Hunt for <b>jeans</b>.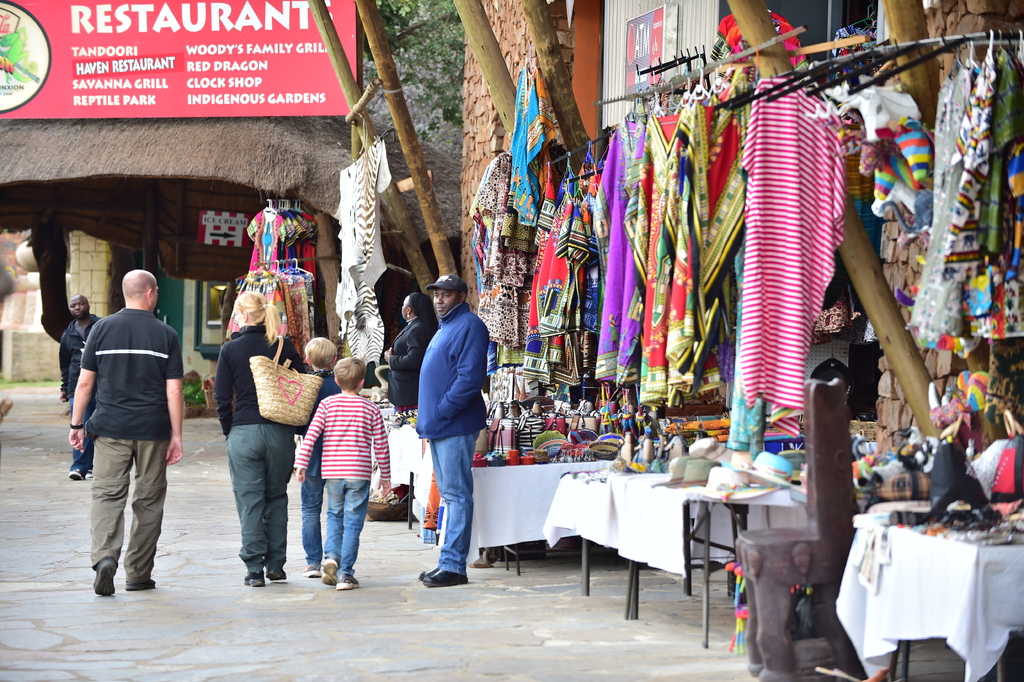
Hunted down at (left=413, top=424, right=479, bottom=582).
